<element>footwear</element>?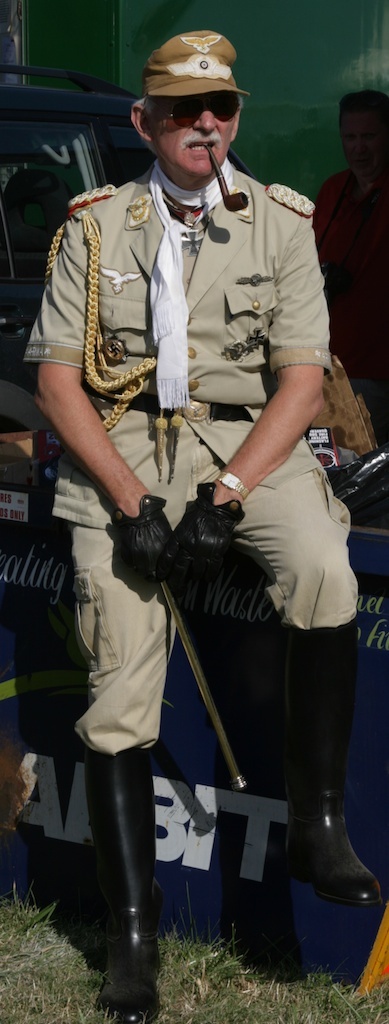
<bbox>288, 623, 382, 914</bbox>
